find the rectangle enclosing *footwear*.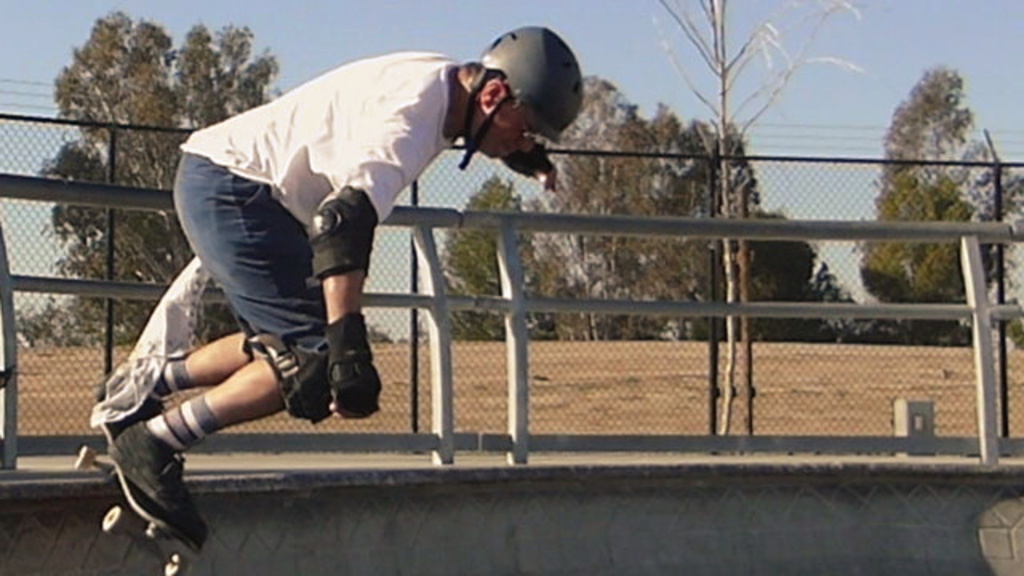
99:363:165:451.
